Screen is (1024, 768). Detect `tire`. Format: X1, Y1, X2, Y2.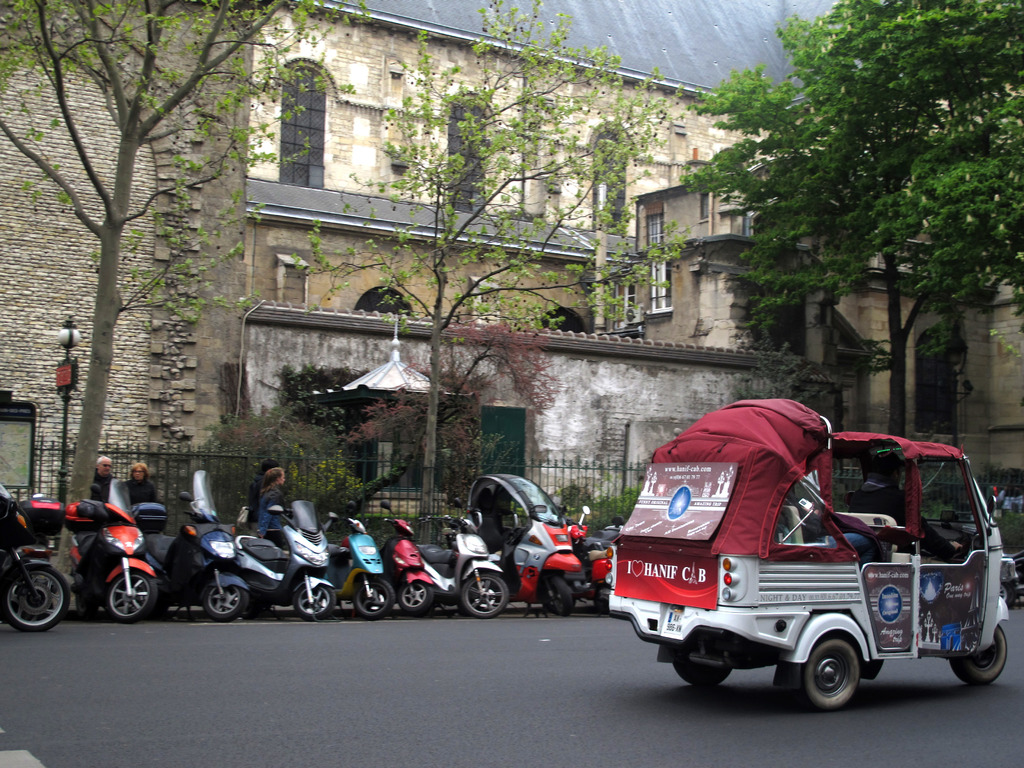
398, 583, 431, 613.
